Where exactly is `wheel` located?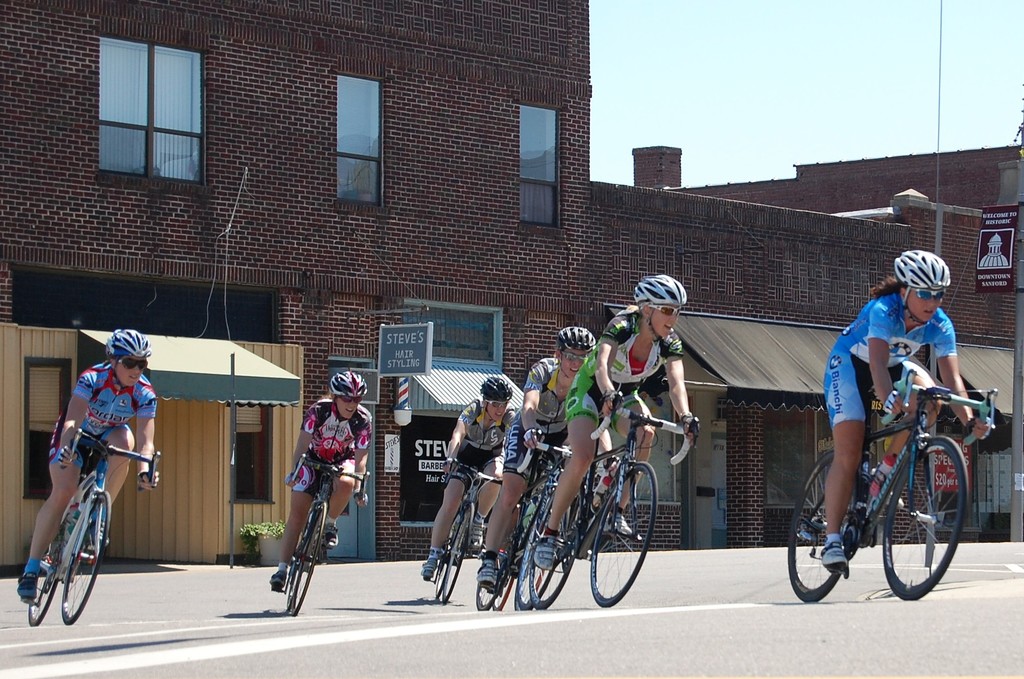
Its bounding box is select_region(488, 520, 525, 611).
